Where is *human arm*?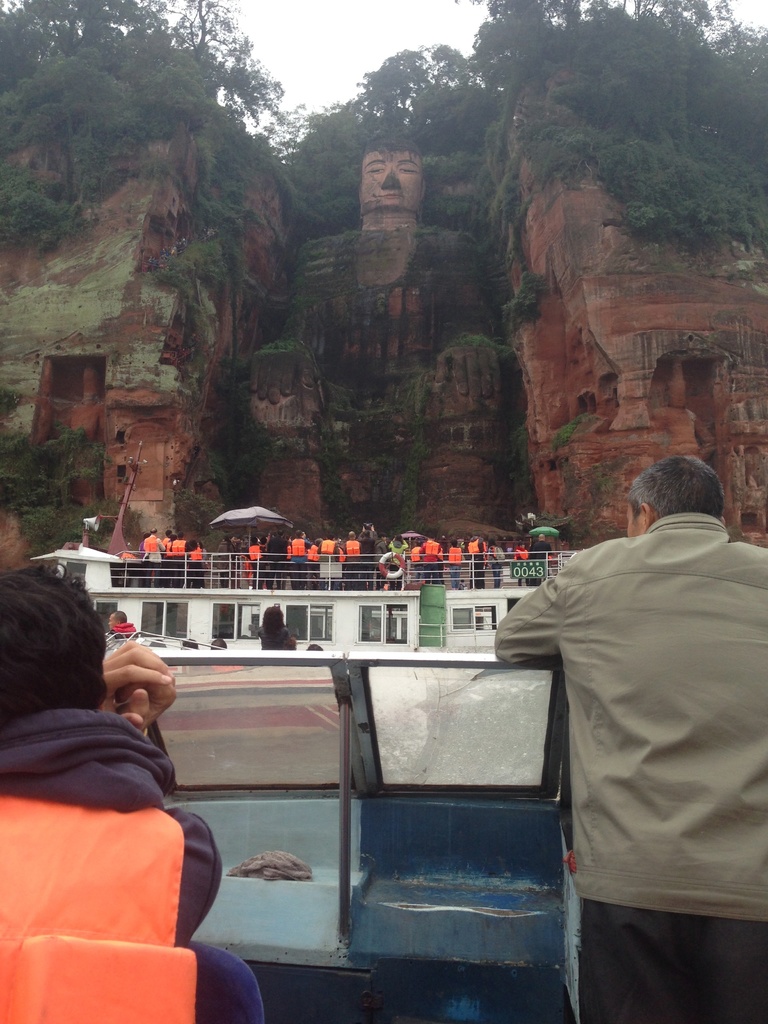
BBox(359, 541, 364, 556).
